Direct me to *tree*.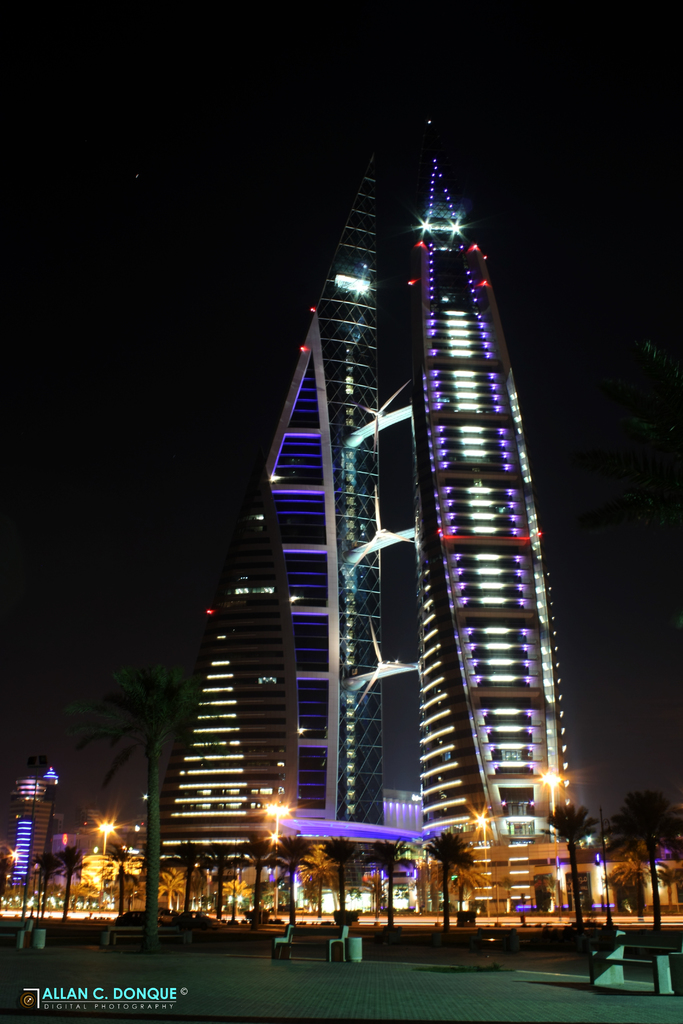
Direction: box(190, 866, 210, 915).
